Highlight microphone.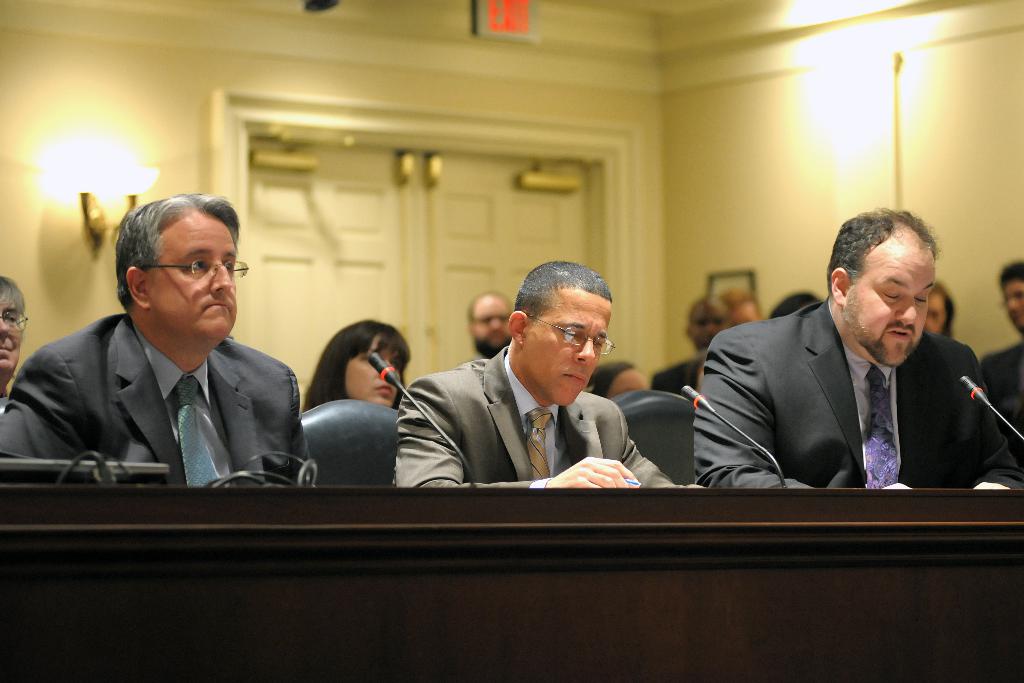
Highlighted region: 957,374,980,393.
